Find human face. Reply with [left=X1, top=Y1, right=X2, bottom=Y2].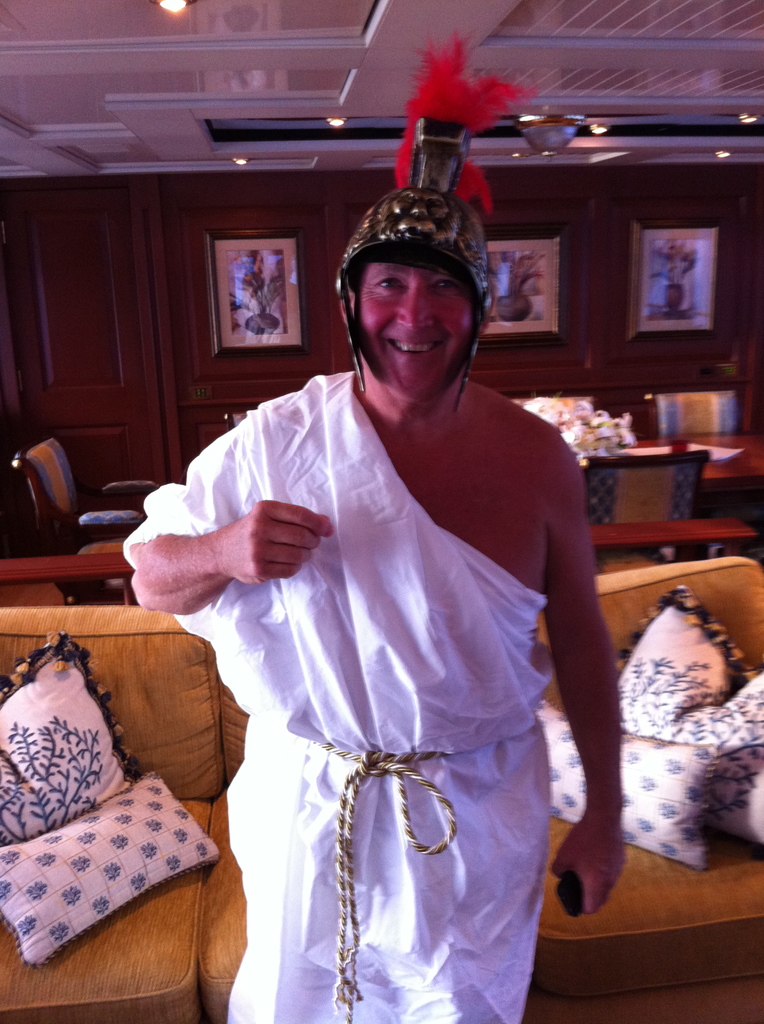
[left=356, top=253, right=477, bottom=393].
